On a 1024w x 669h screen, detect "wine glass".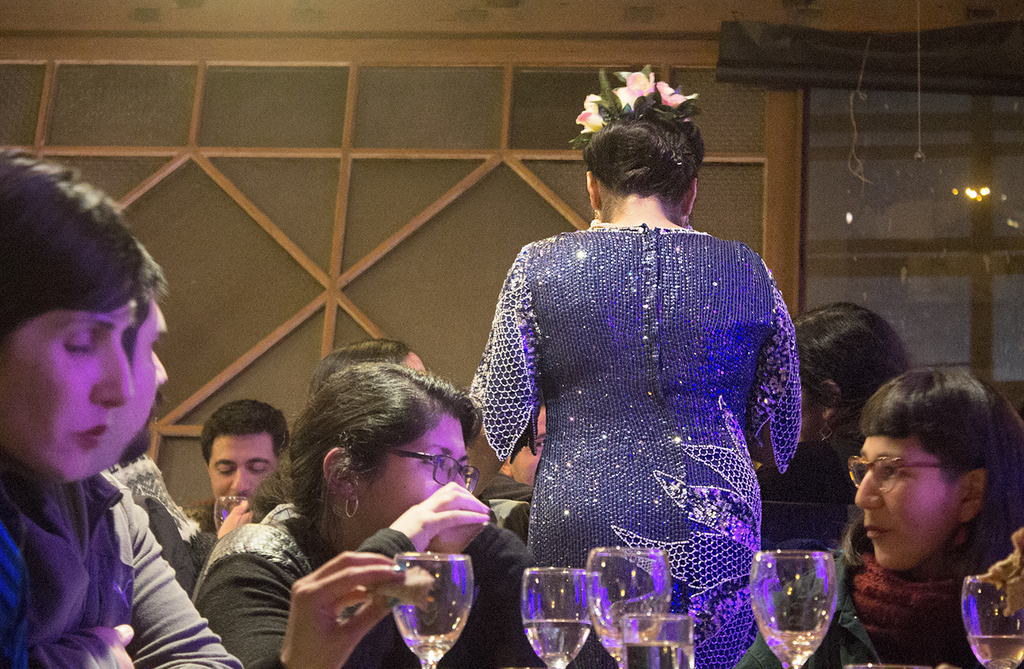
bbox=(958, 579, 1023, 668).
